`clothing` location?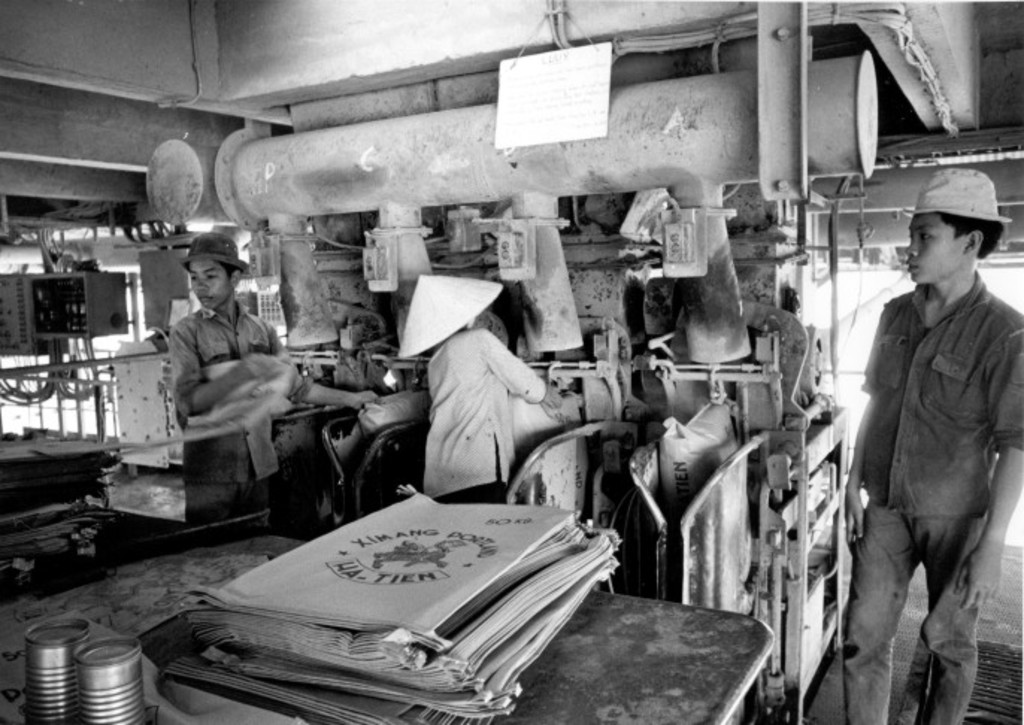
x1=406 y1=289 x2=551 y2=507
